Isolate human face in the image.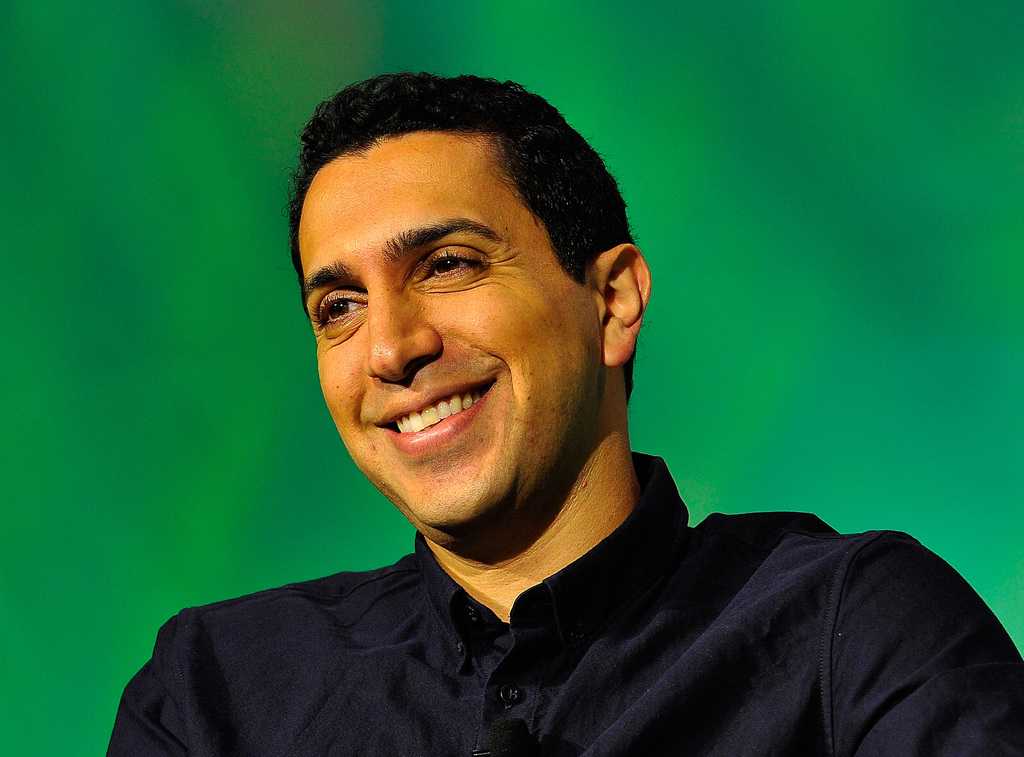
Isolated region: select_region(284, 131, 599, 535).
